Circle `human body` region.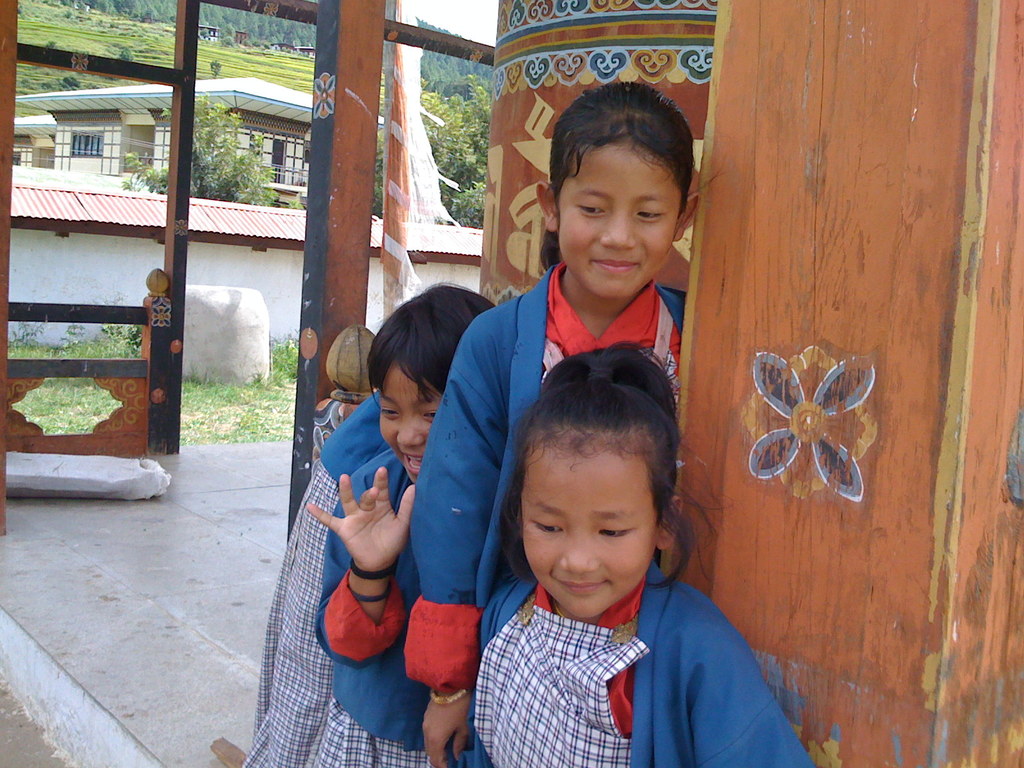
Region: 472, 334, 815, 767.
